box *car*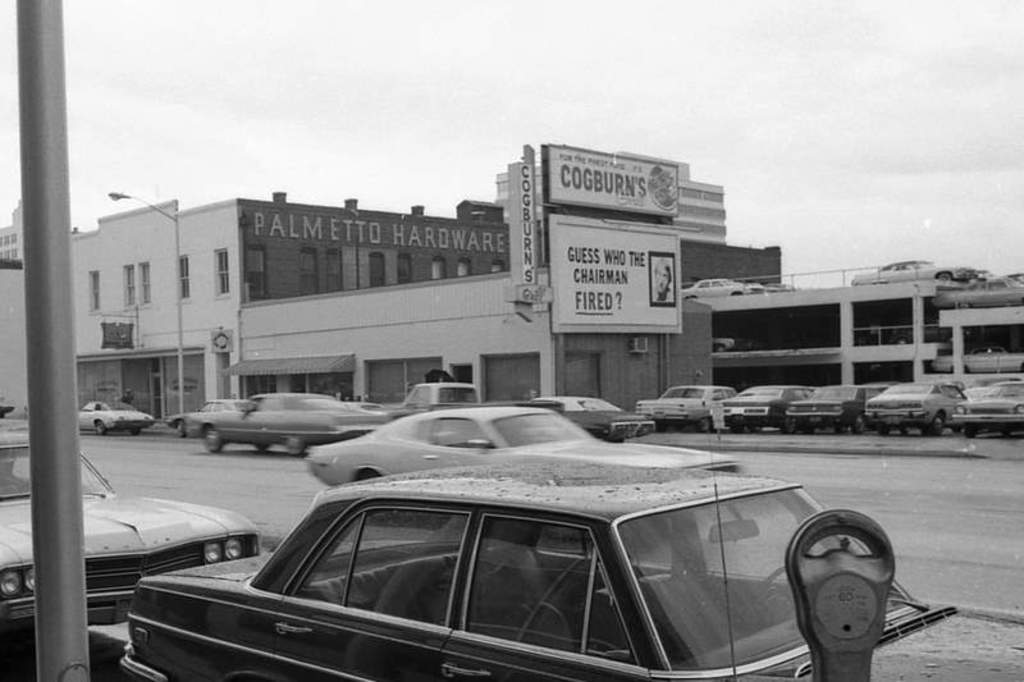
BBox(952, 374, 1023, 439)
